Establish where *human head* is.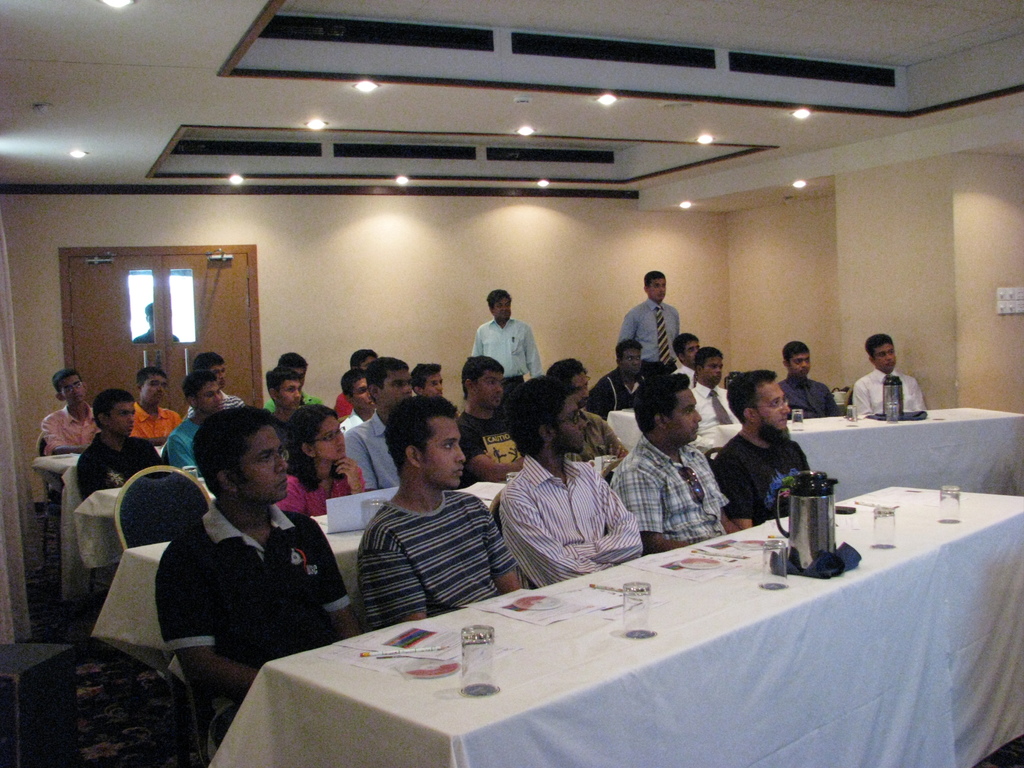
Established at (196, 351, 226, 389).
